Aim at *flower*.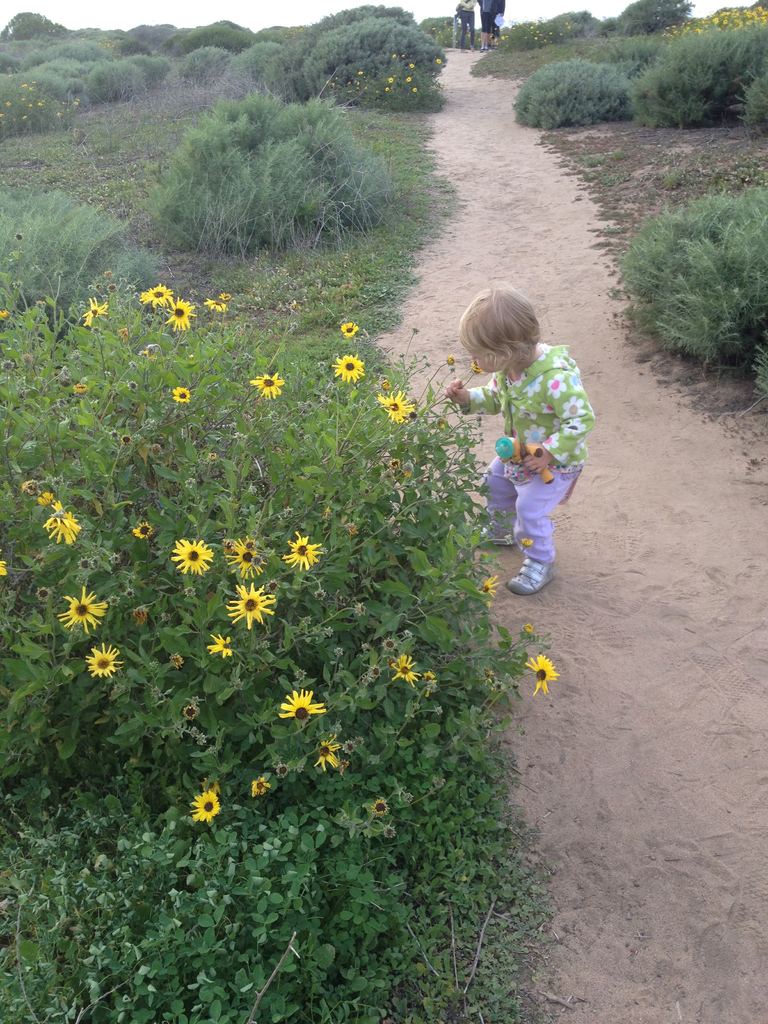
Aimed at select_region(81, 297, 110, 328).
